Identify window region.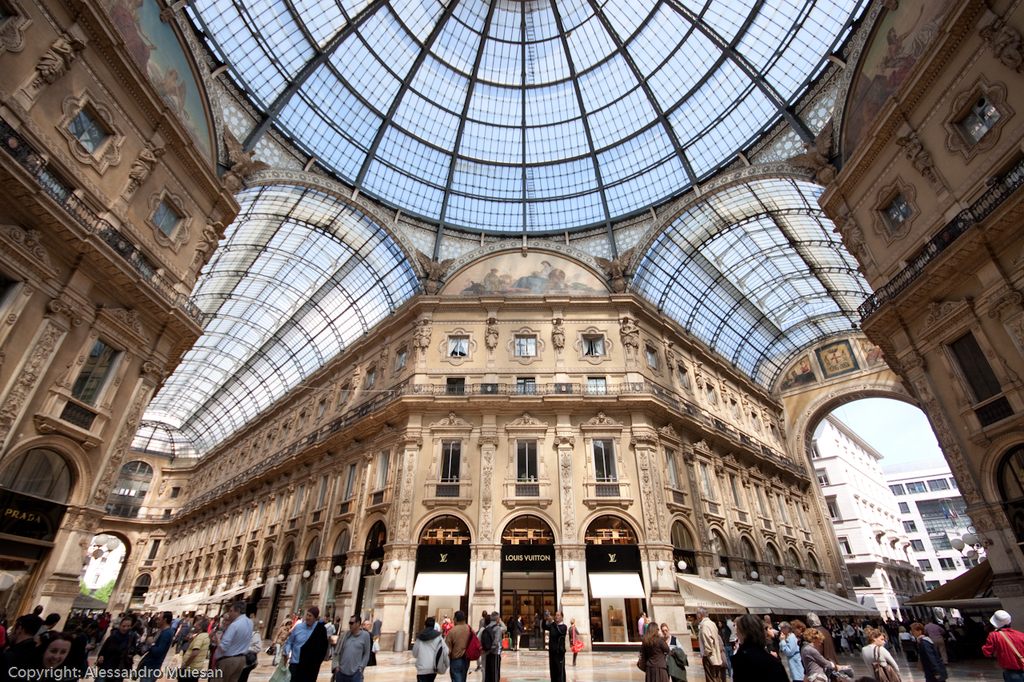
Region: <bbox>950, 333, 1013, 430</bbox>.
